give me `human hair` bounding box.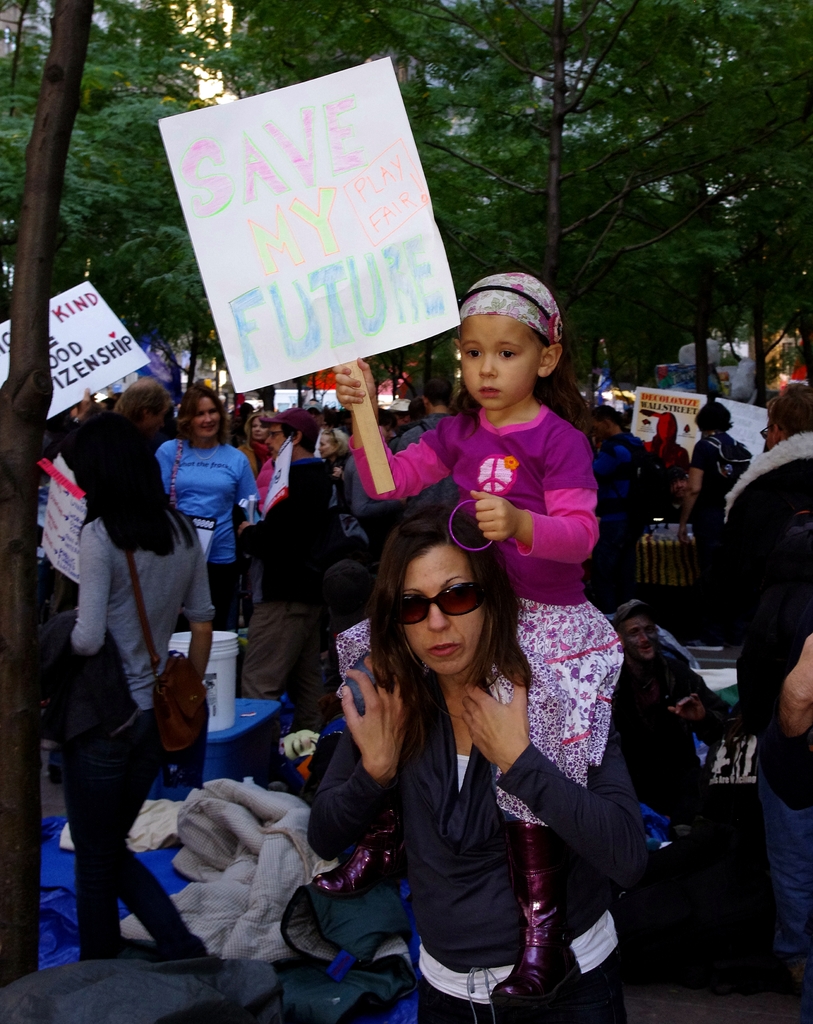
BBox(63, 404, 192, 545).
